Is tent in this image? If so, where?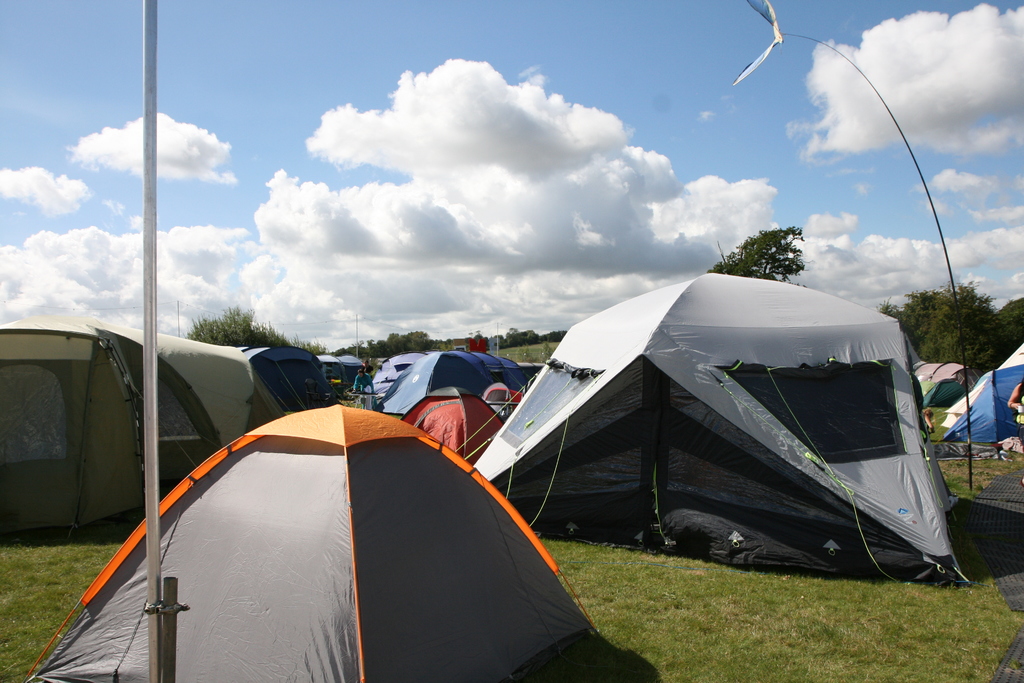
Yes, at {"x1": 943, "y1": 325, "x2": 1023, "y2": 452}.
